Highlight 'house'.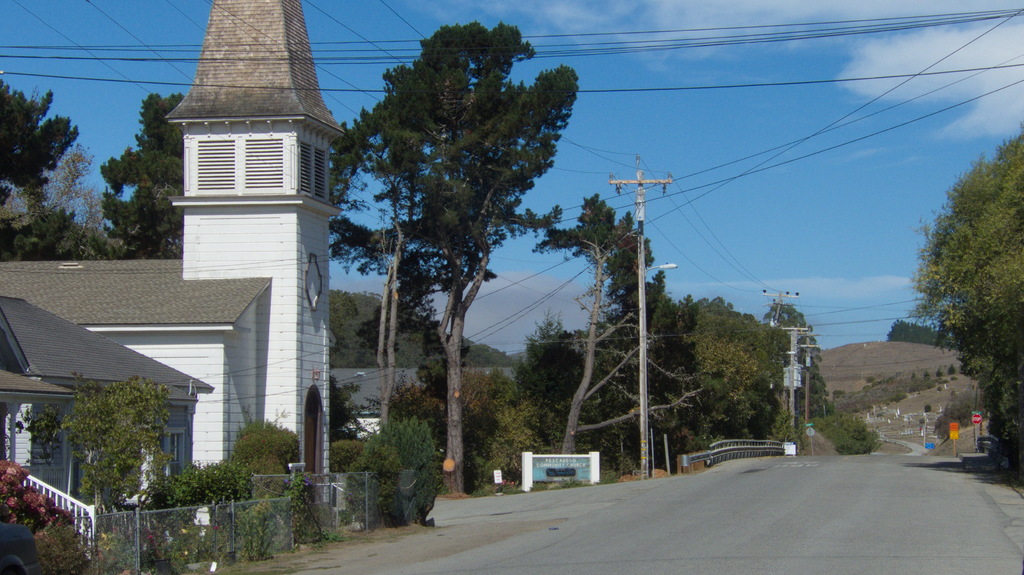
Highlighted region: select_region(184, 0, 333, 519).
